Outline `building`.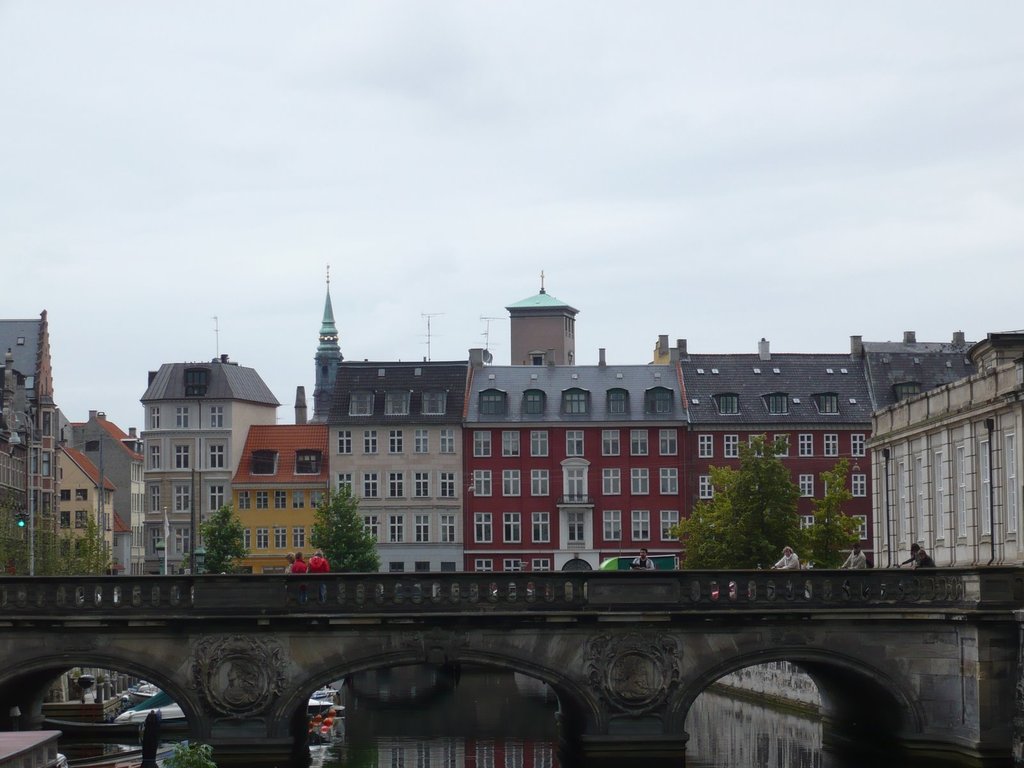
Outline: locate(325, 358, 467, 573).
